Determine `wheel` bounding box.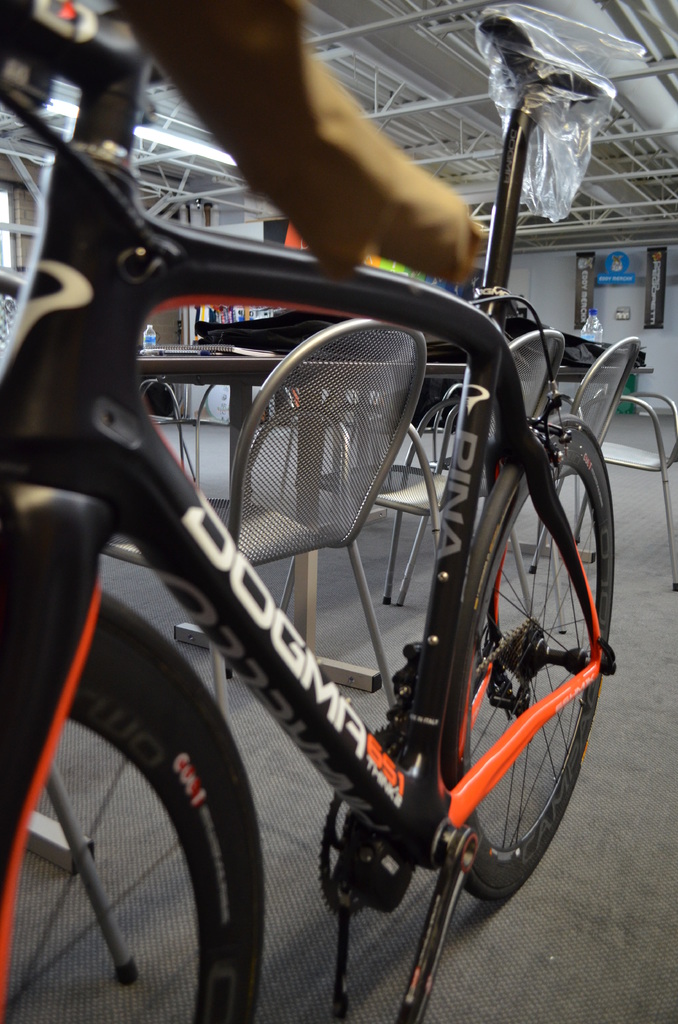
Determined: bbox=(0, 587, 268, 1023).
